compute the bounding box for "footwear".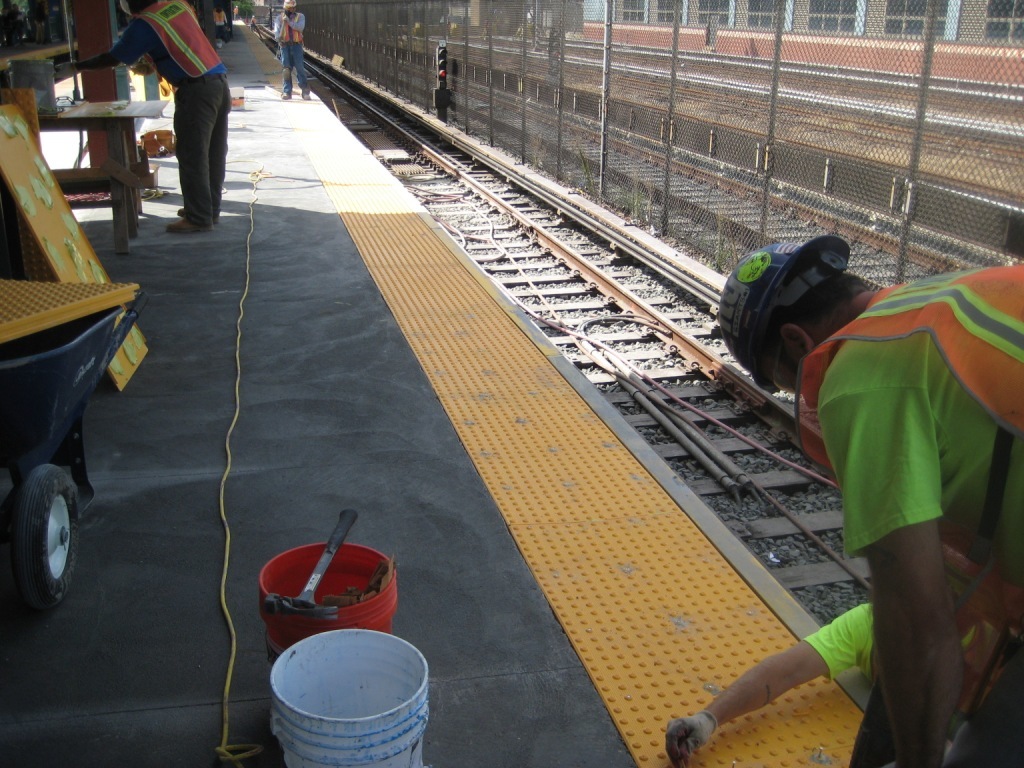
left=300, top=89, right=311, bottom=98.
